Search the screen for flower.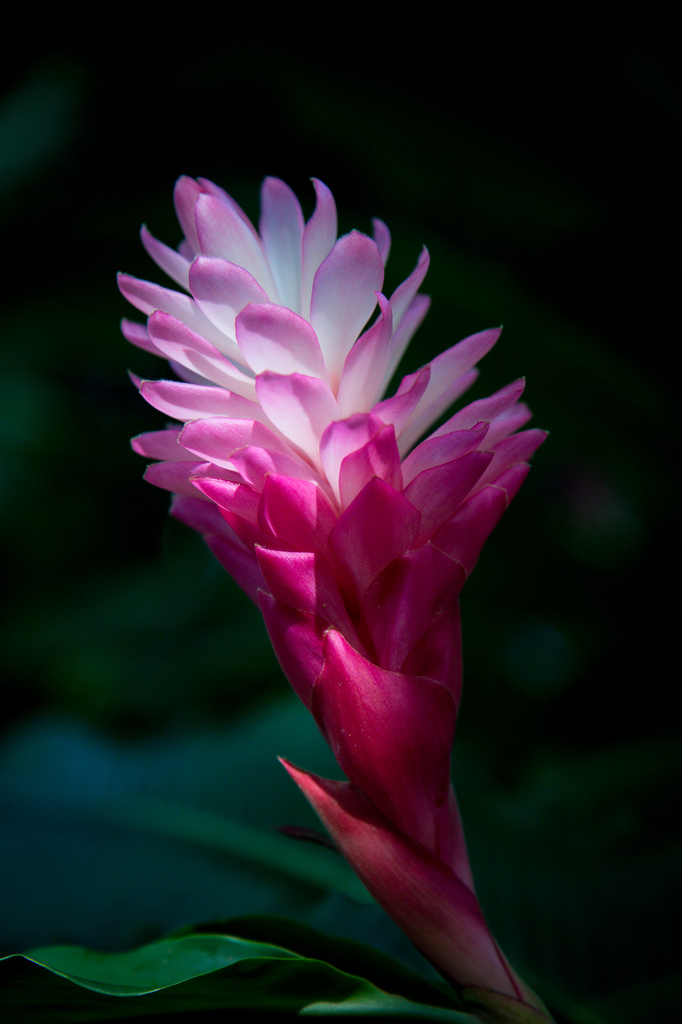
Found at {"left": 131, "top": 189, "right": 533, "bottom": 941}.
